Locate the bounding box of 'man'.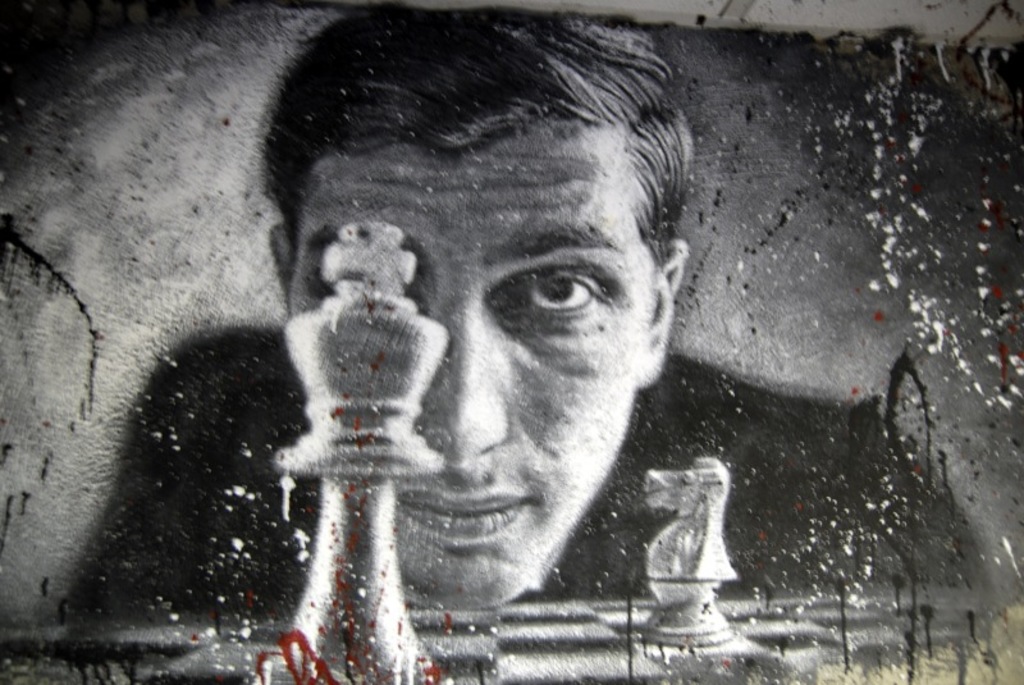
Bounding box: <region>79, 51, 824, 665</region>.
